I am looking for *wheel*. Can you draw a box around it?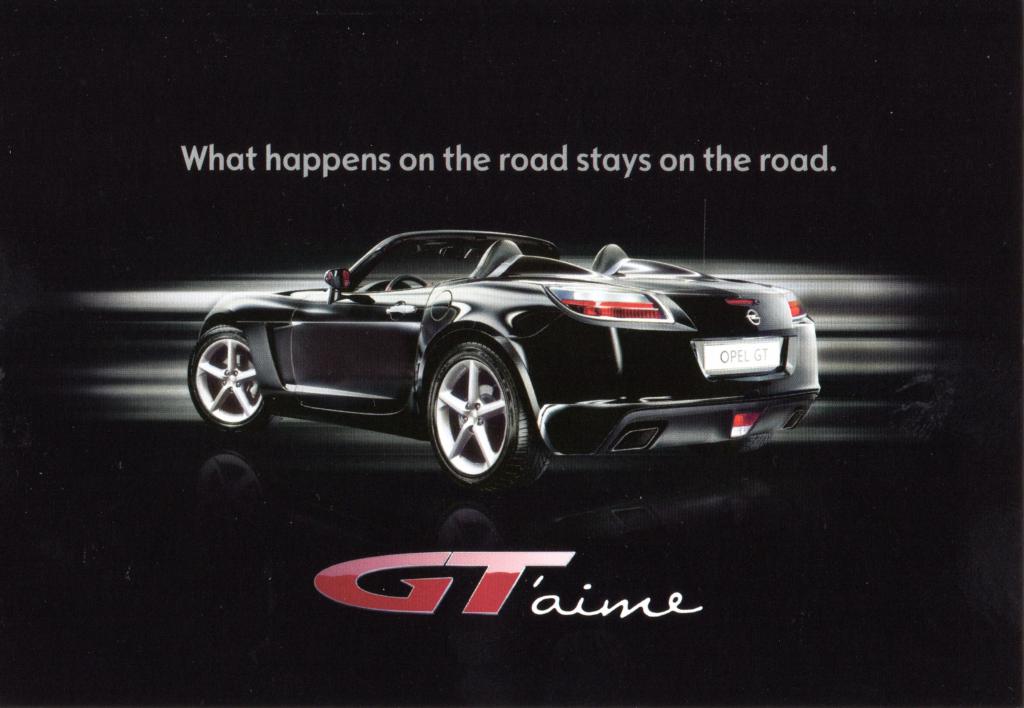
Sure, the bounding box is 184, 321, 278, 427.
